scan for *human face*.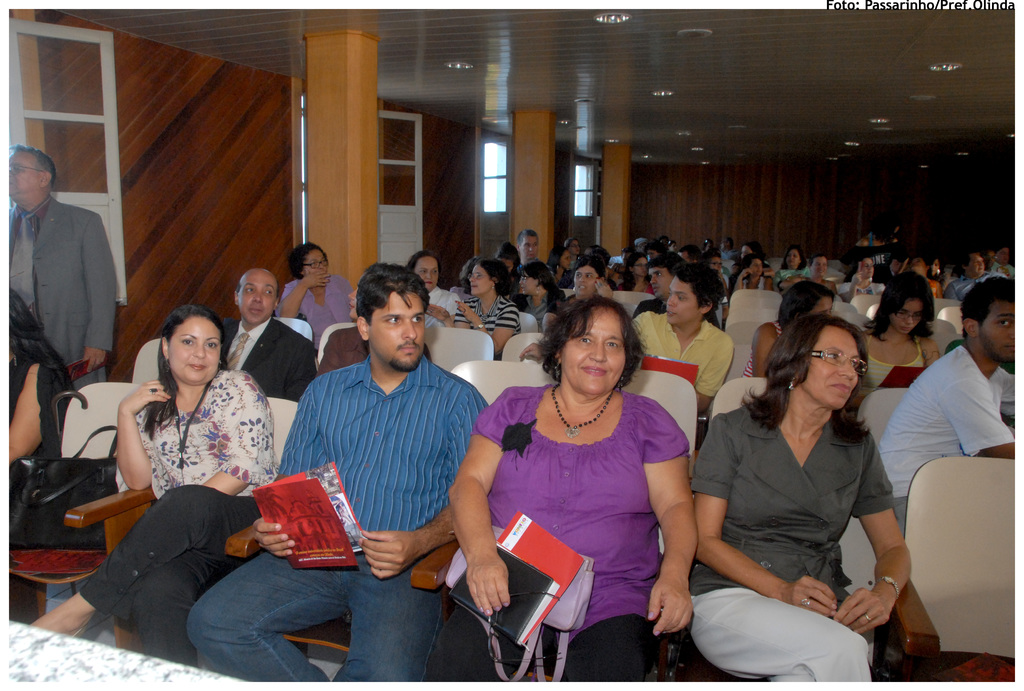
Scan result: (x1=165, y1=316, x2=212, y2=383).
